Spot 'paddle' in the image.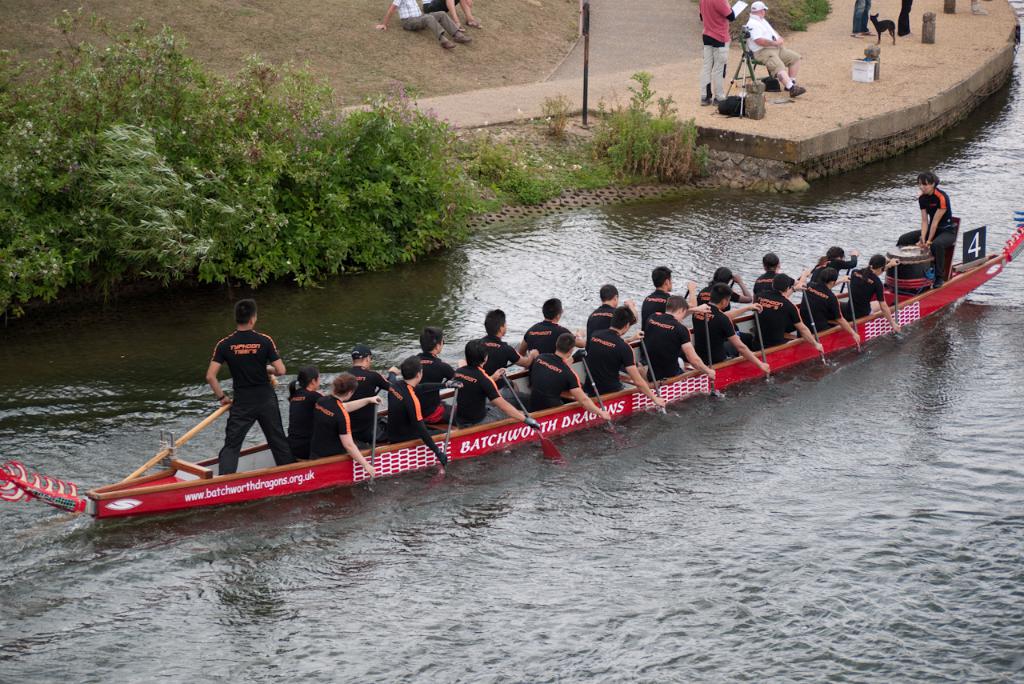
'paddle' found at {"x1": 123, "y1": 406, "x2": 230, "y2": 479}.
